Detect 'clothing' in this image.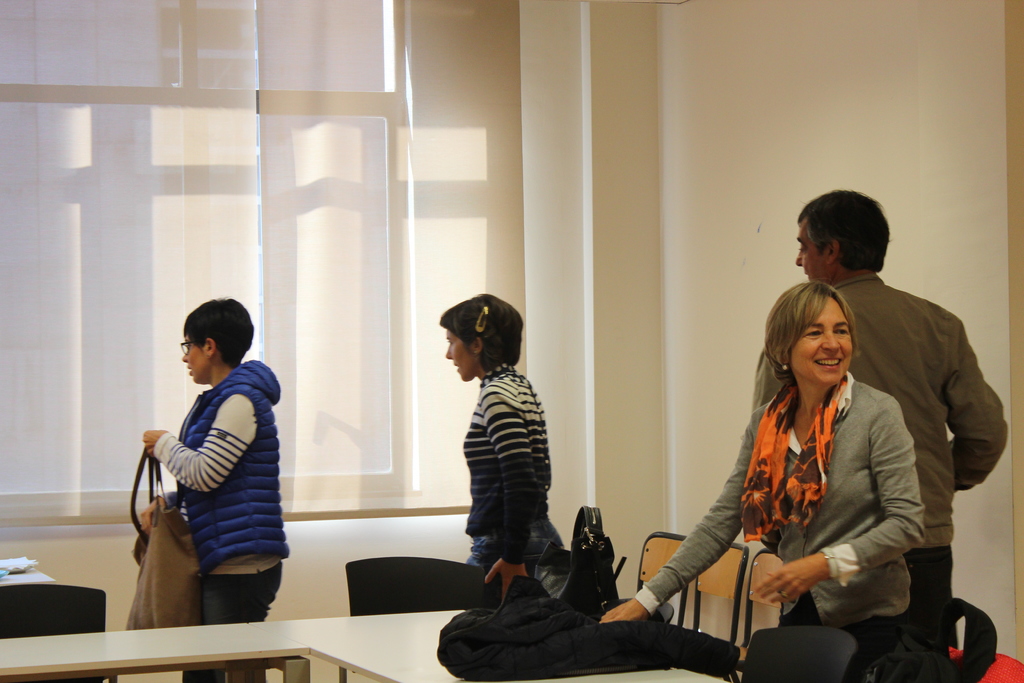
Detection: 748:269:1009:543.
